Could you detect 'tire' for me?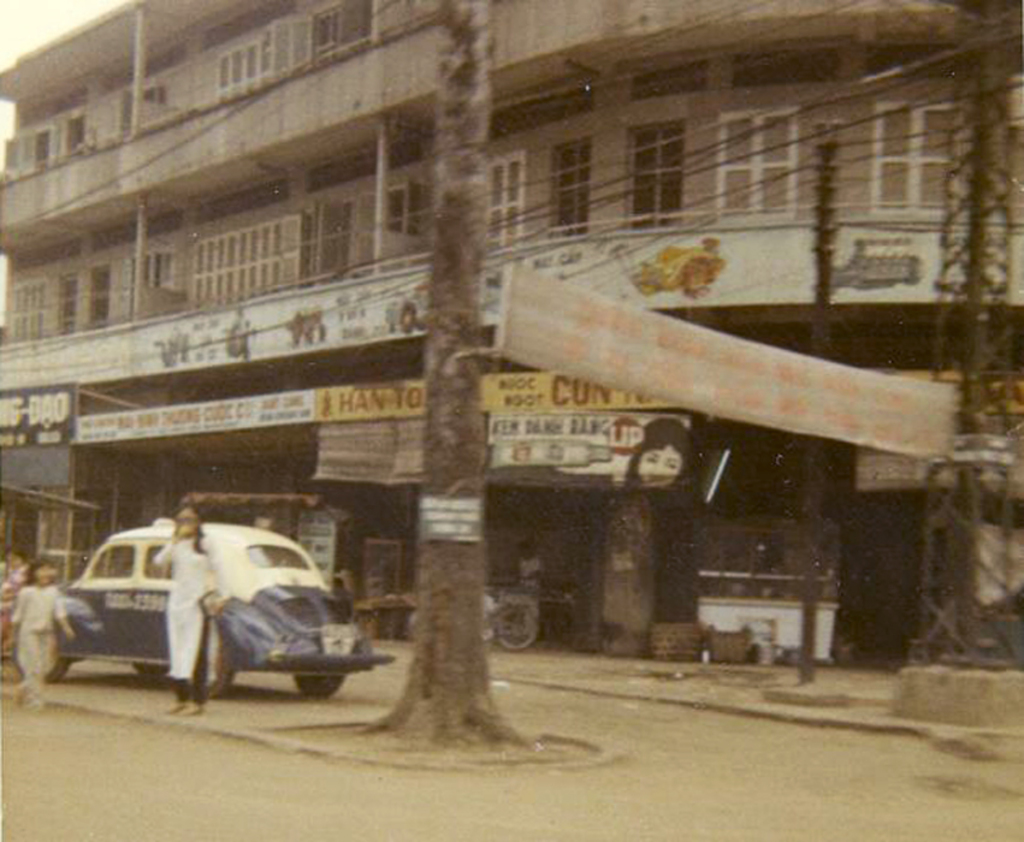
Detection result: (298,674,345,699).
